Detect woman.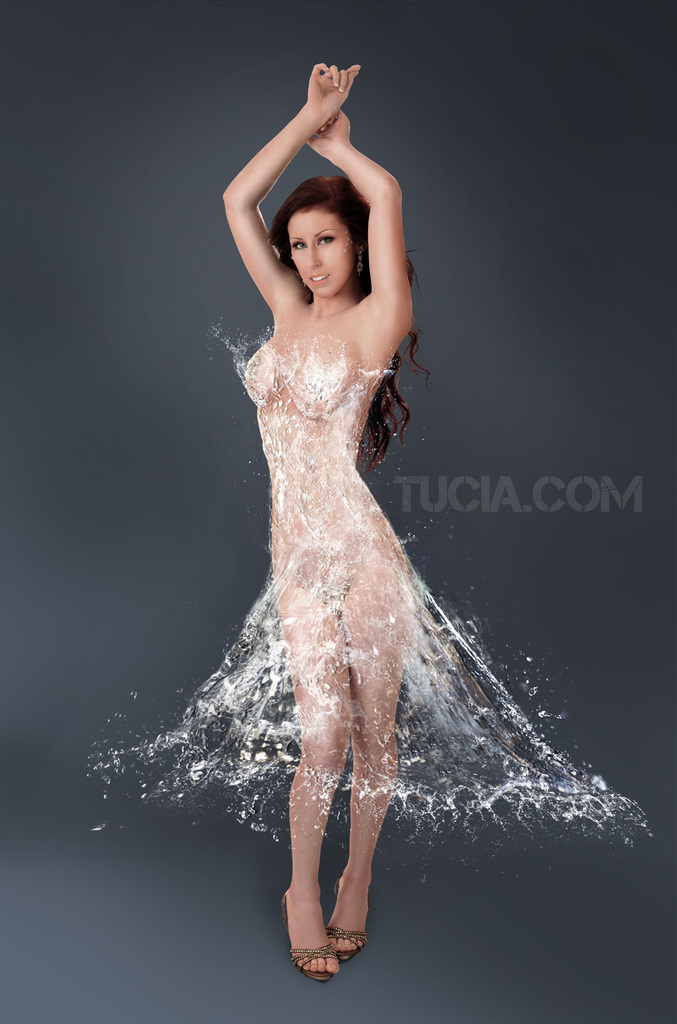
Detected at <region>222, 67, 438, 986</region>.
